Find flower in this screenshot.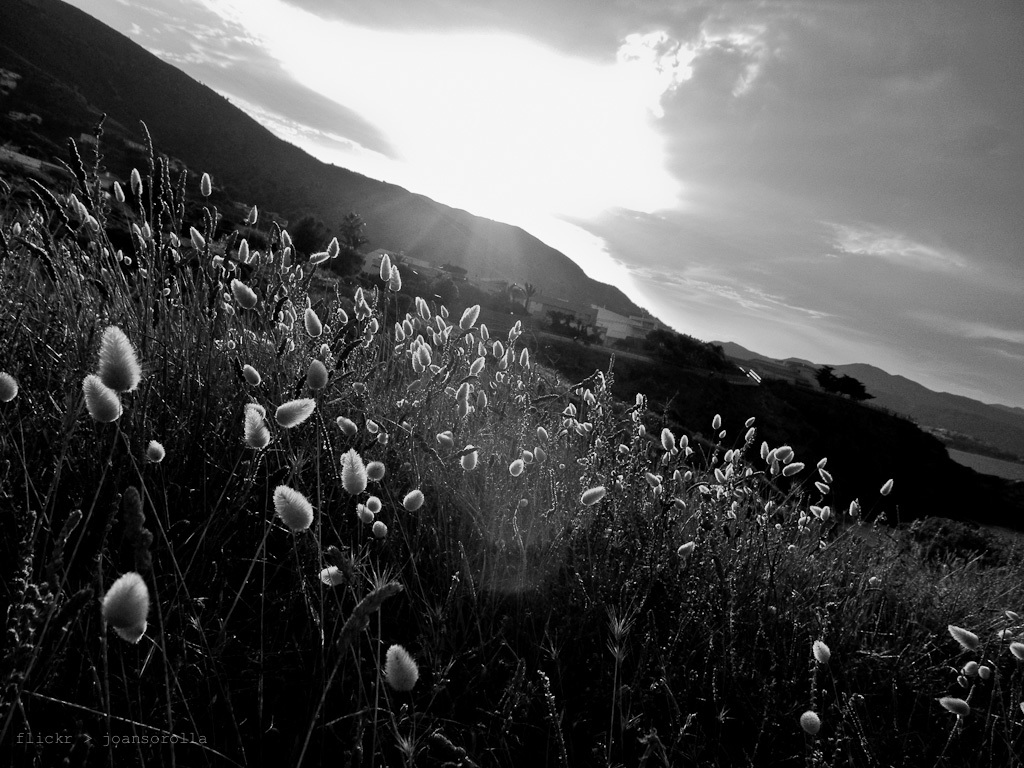
The bounding box for flower is <box>276,398,314,427</box>.
